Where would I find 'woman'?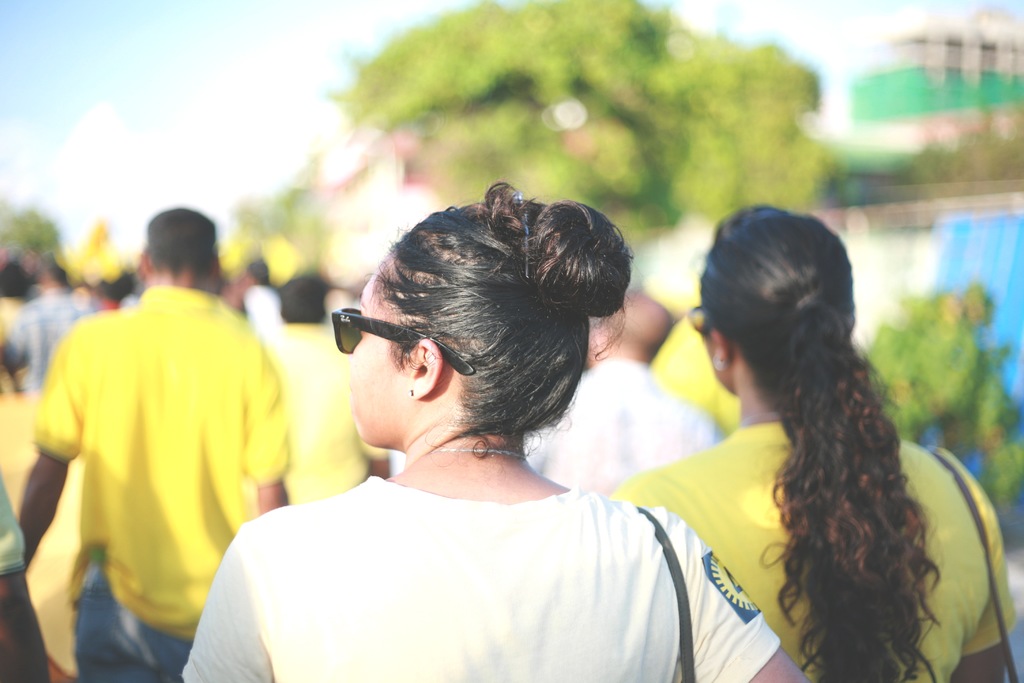
At left=602, top=194, right=1023, bottom=682.
